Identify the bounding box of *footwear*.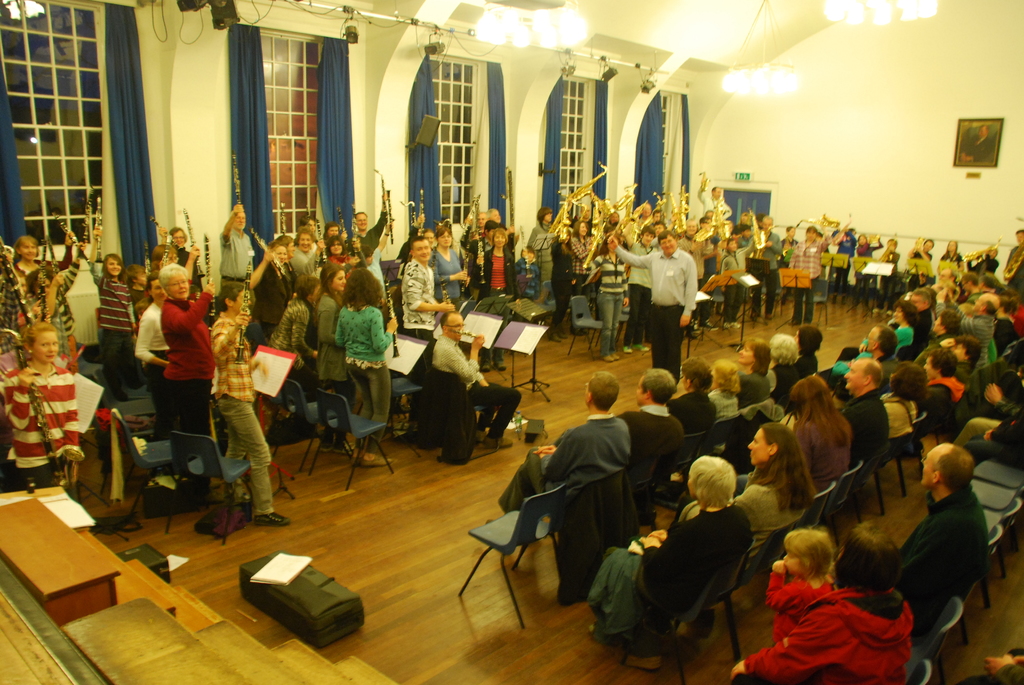
l=615, t=645, r=659, b=672.
